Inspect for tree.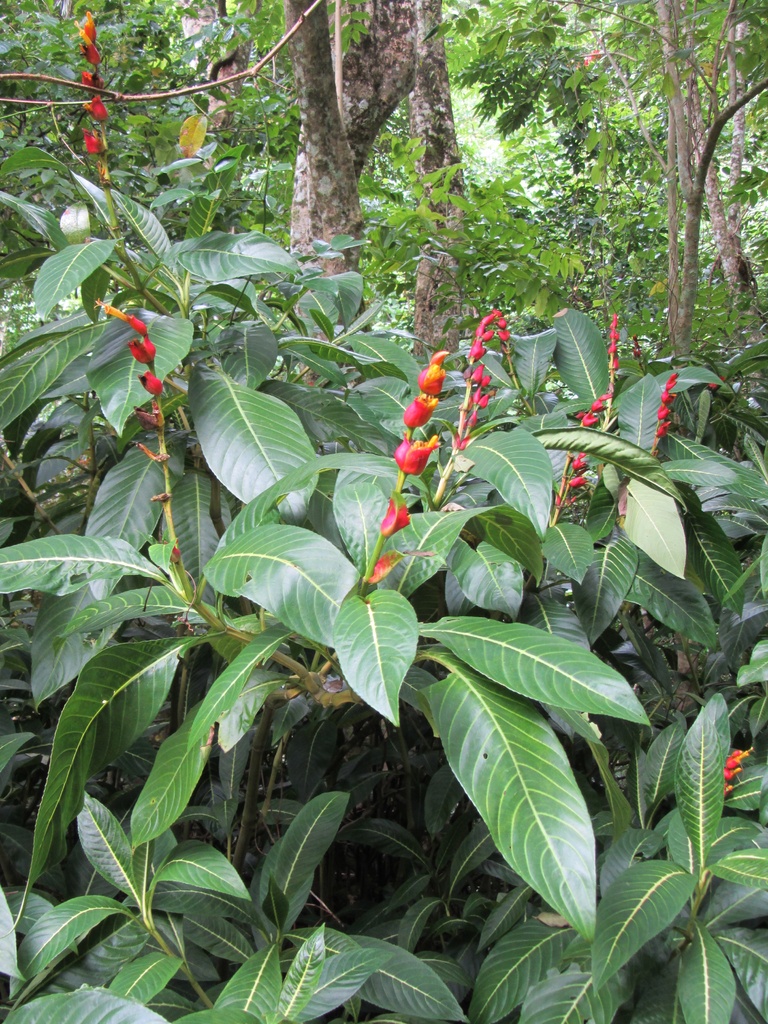
Inspection: select_region(0, 0, 171, 192).
